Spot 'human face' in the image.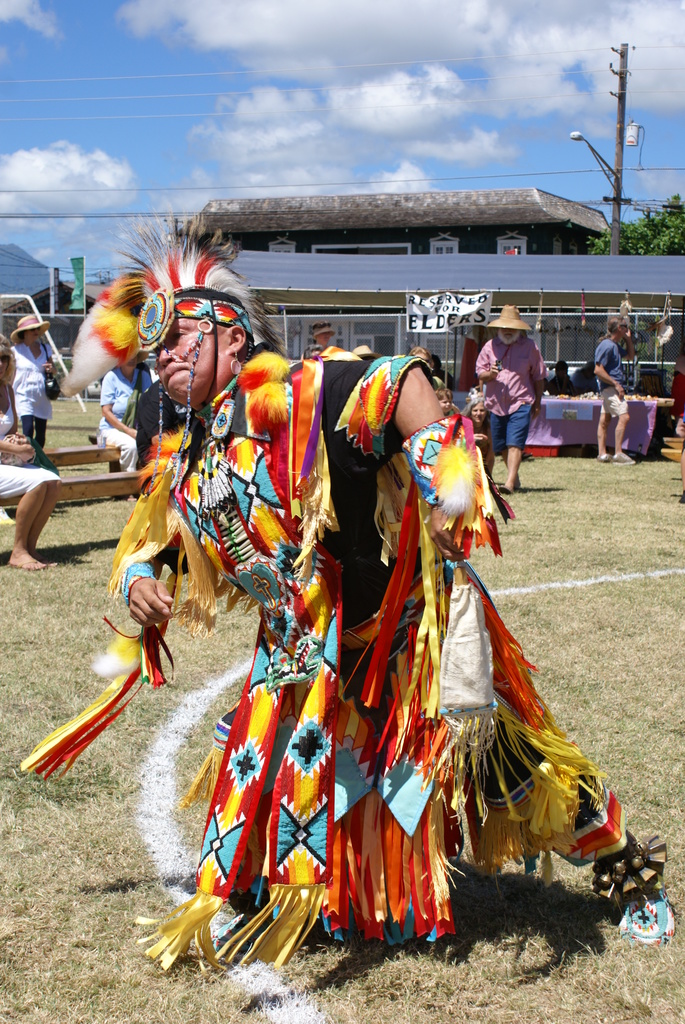
'human face' found at [x1=438, y1=395, x2=452, y2=410].
